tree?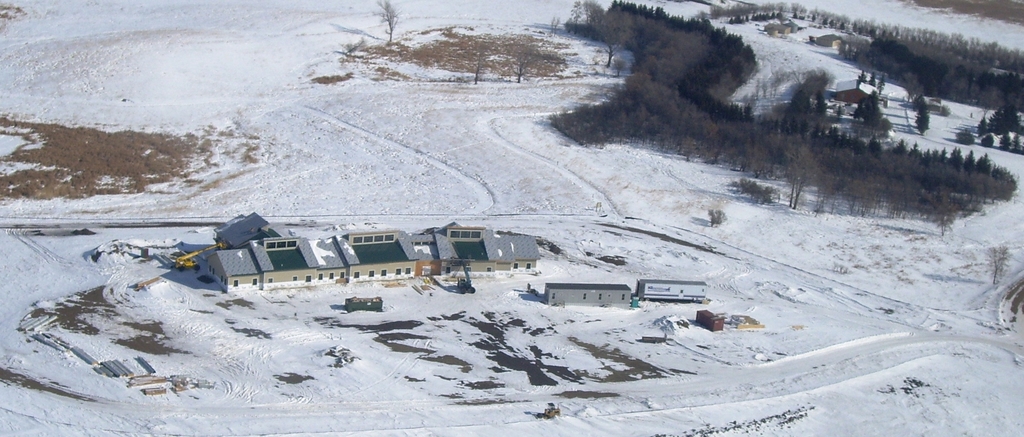
locate(865, 104, 883, 128)
